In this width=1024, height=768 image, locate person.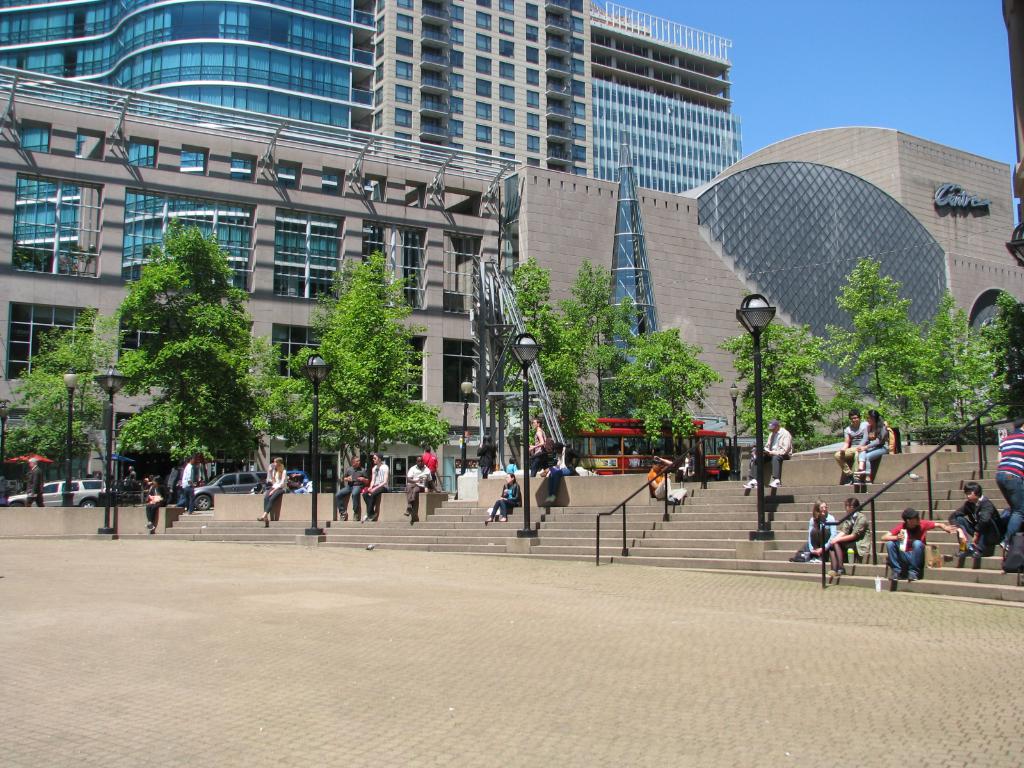
Bounding box: <bbox>424, 441, 444, 481</bbox>.
